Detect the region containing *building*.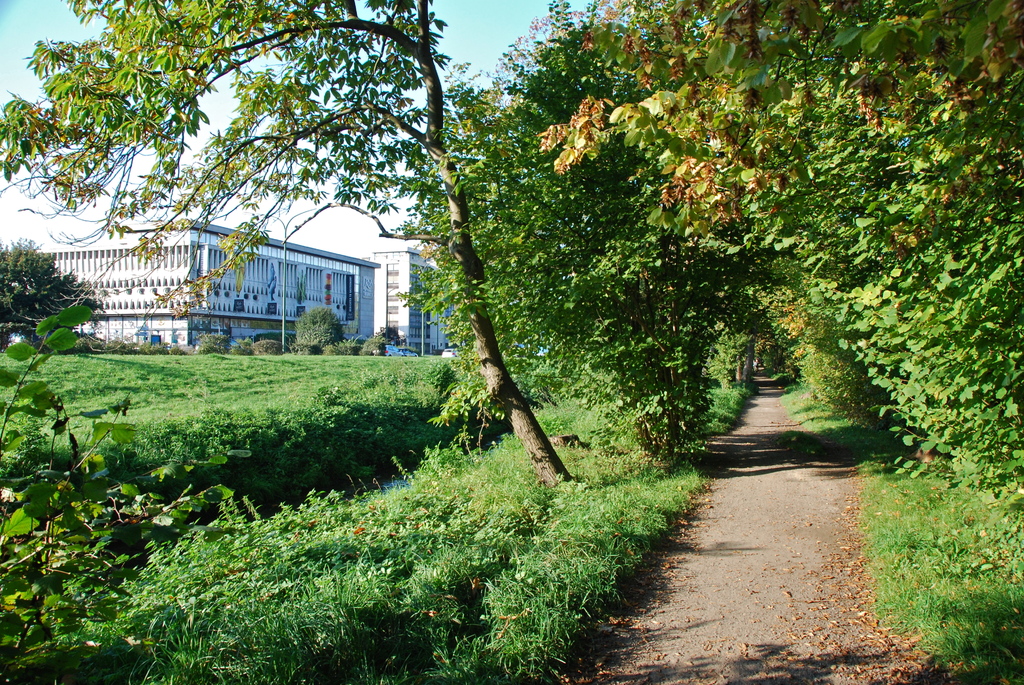
<bbox>35, 213, 378, 354</bbox>.
